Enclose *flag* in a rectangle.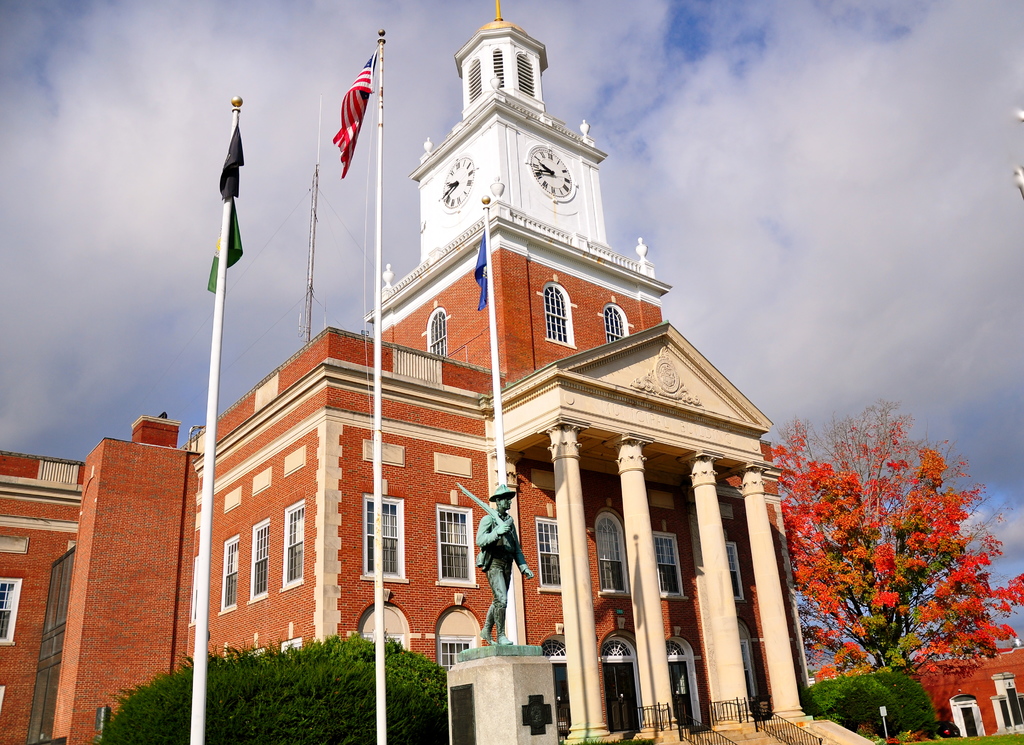
x1=320 y1=42 x2=378 y2=174.
